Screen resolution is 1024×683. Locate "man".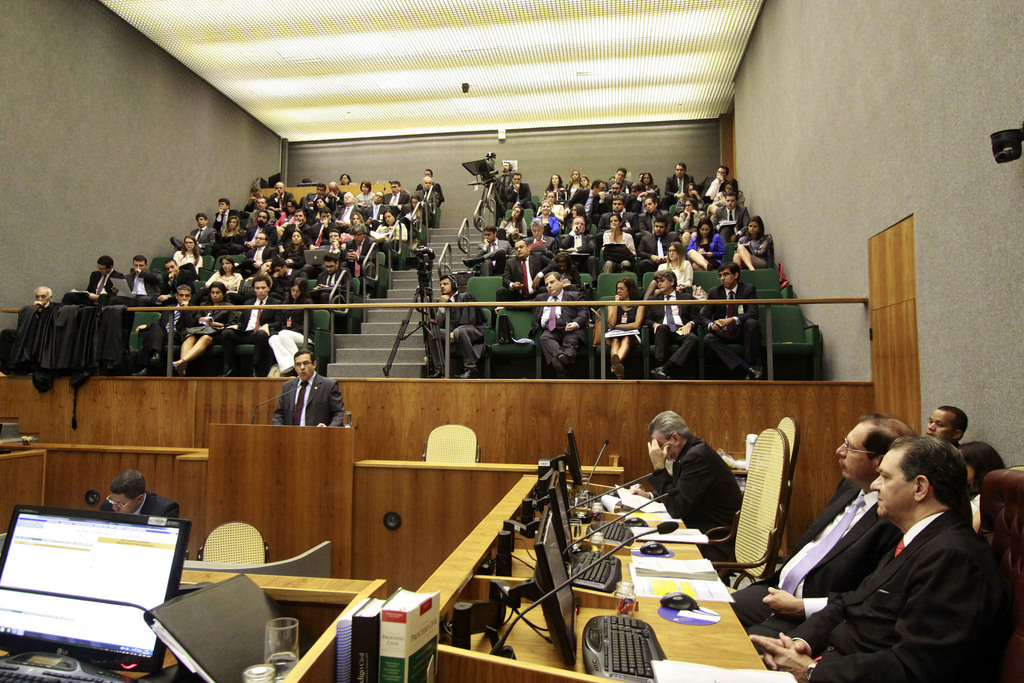
219 275 280 376.
